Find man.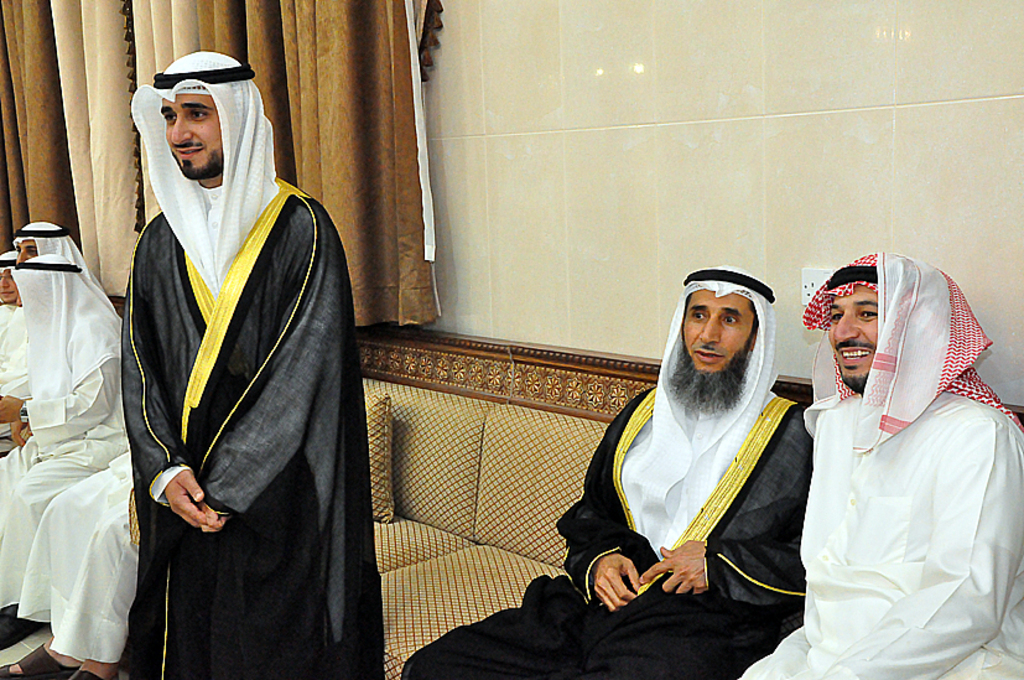
(x1=0, y1=251, x2=124, y2=648).
